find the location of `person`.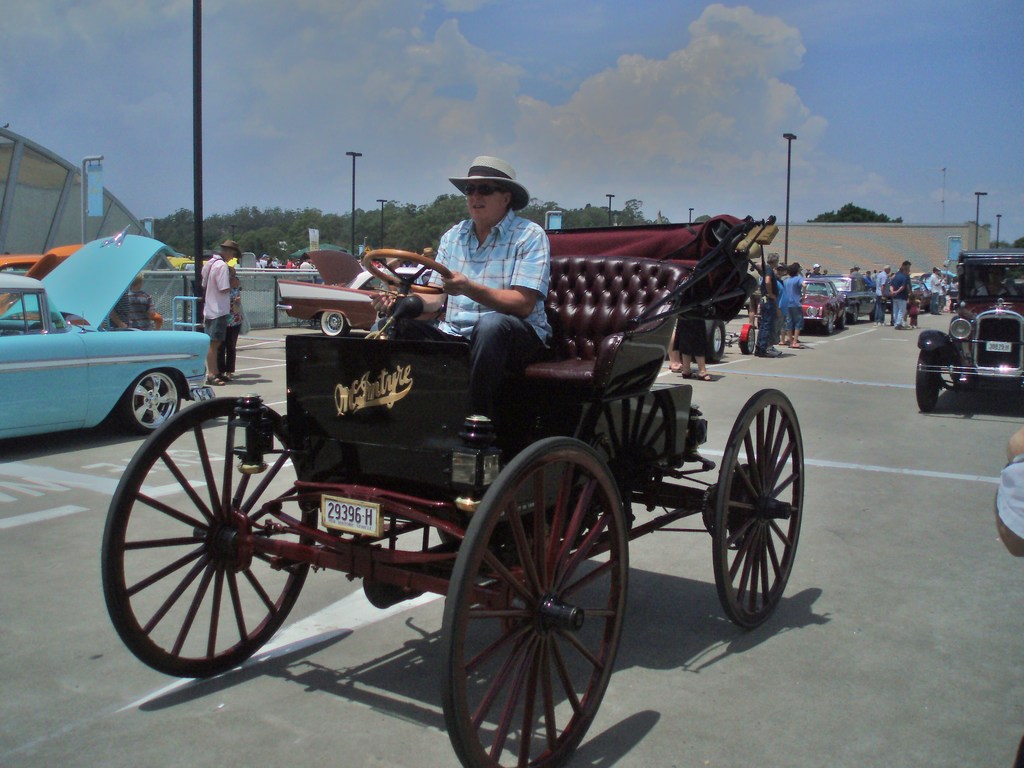
Location: bbox(371, 155, 558, 393).
